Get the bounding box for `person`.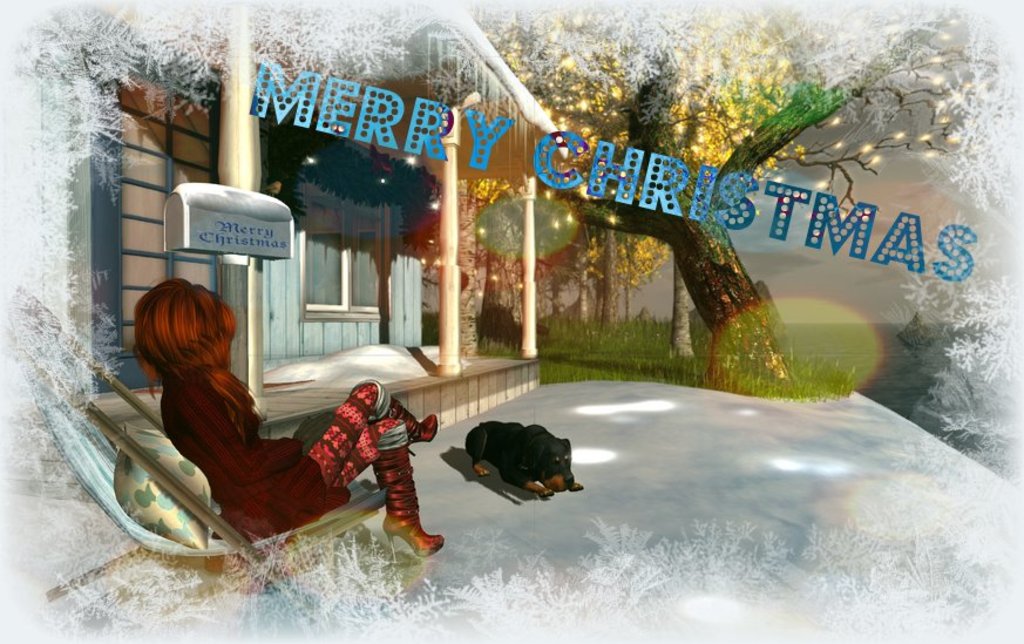
l=123, t=286, r=420, b=578.
